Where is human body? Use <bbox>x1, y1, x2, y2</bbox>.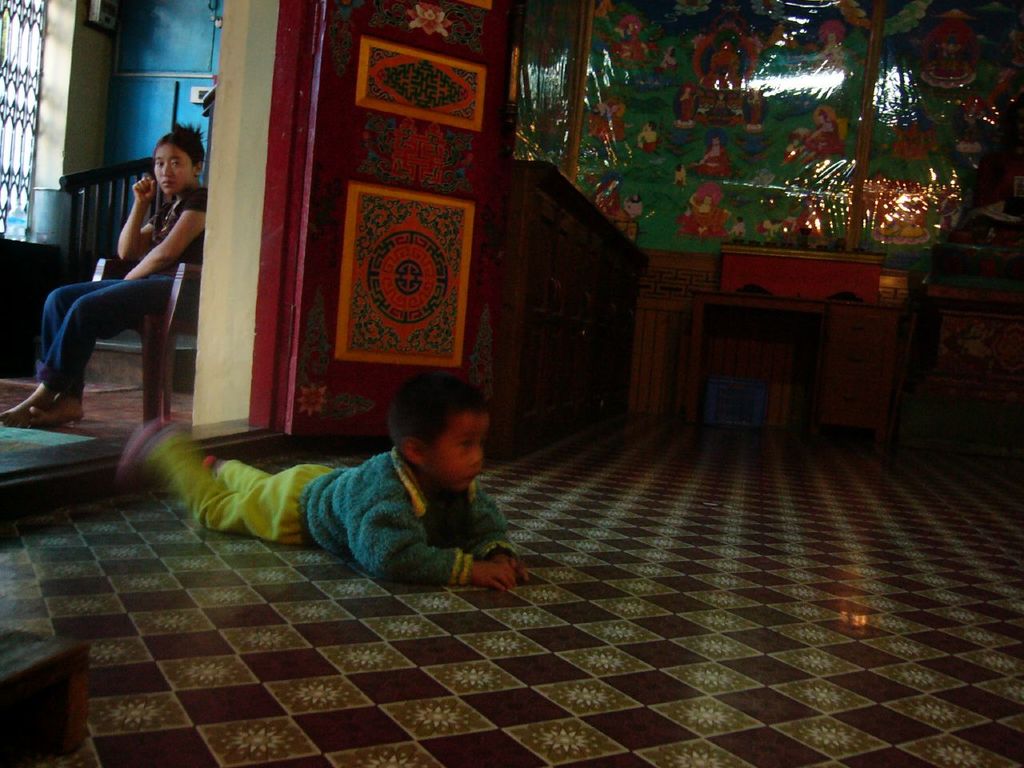
<bbox>115, 407, 530, 591</bbox>.
